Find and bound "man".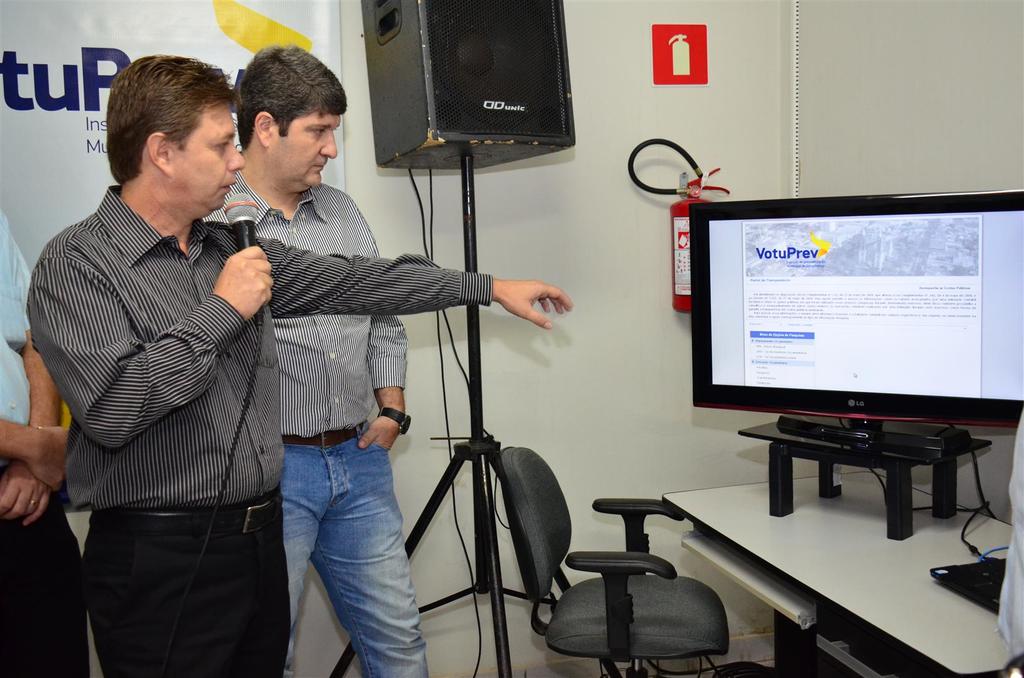
Bound: l=189, t=40, r=433, b=677.
